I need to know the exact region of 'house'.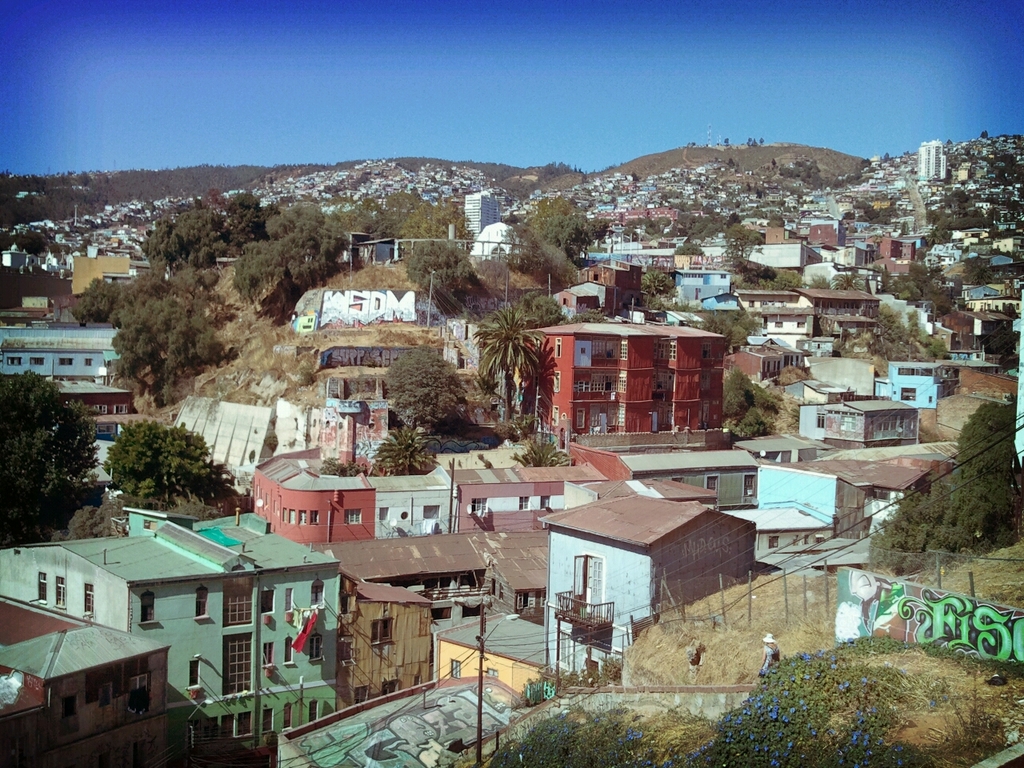
Region: (left=698, top=290, right=810, bottom=342).
